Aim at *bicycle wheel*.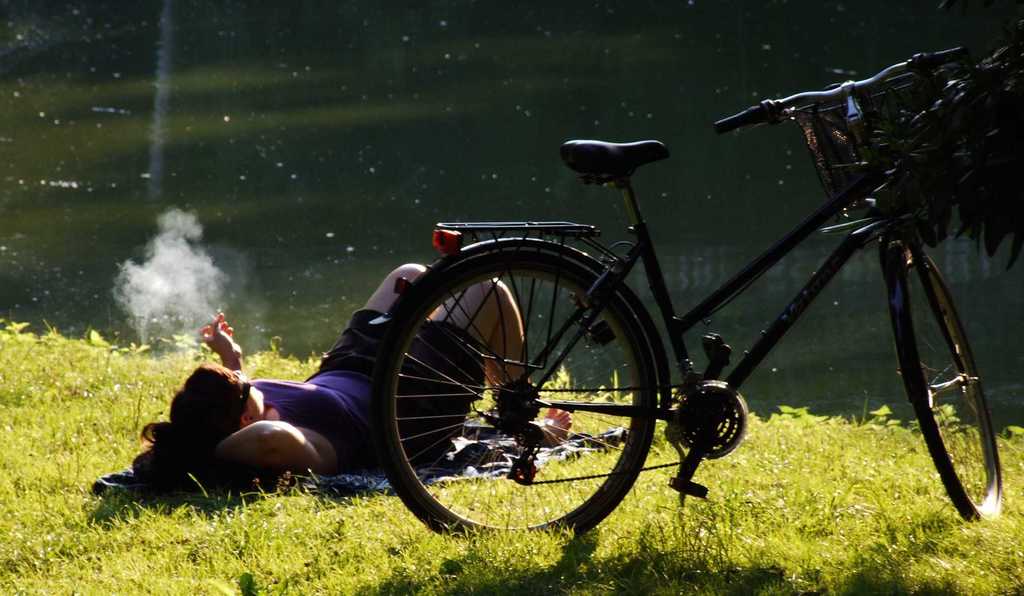
Aimed at 901 240 998 530.
